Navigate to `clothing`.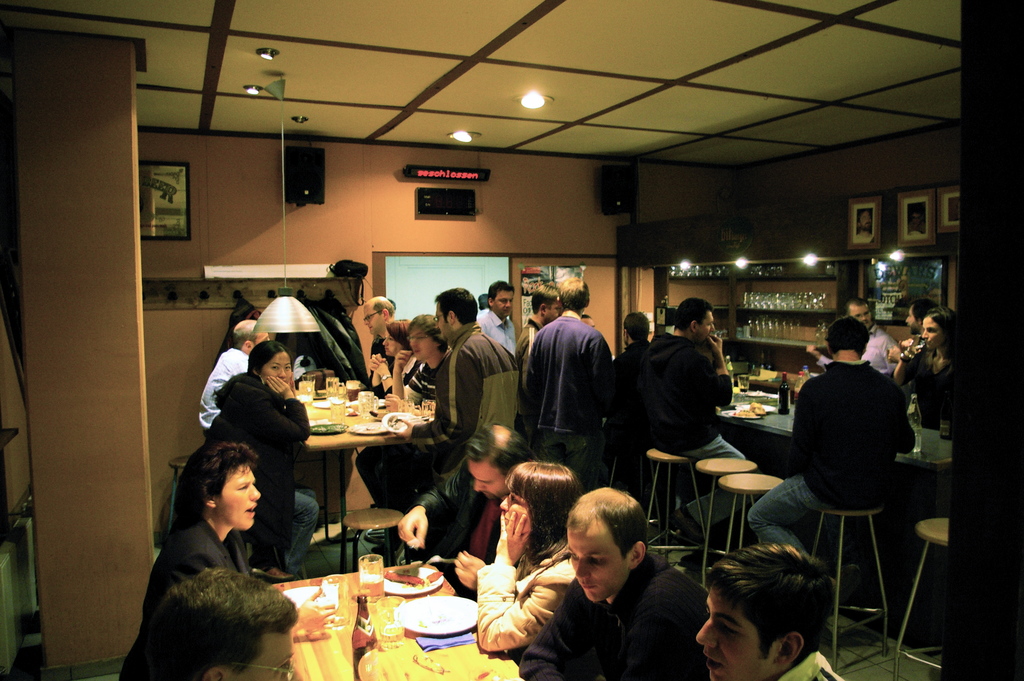
Navigation target: x1=314, y1=297, x2=366, y2=382.
